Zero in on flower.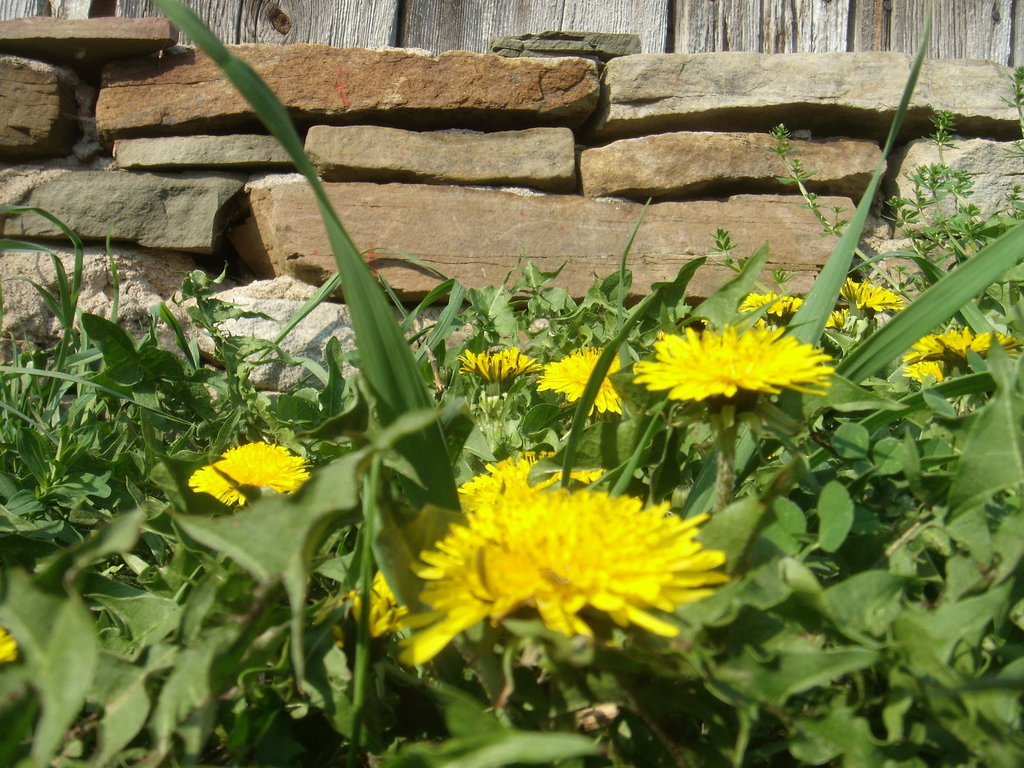
Zeroed in: (left=899, top=323, right=1022, bottom=361).
